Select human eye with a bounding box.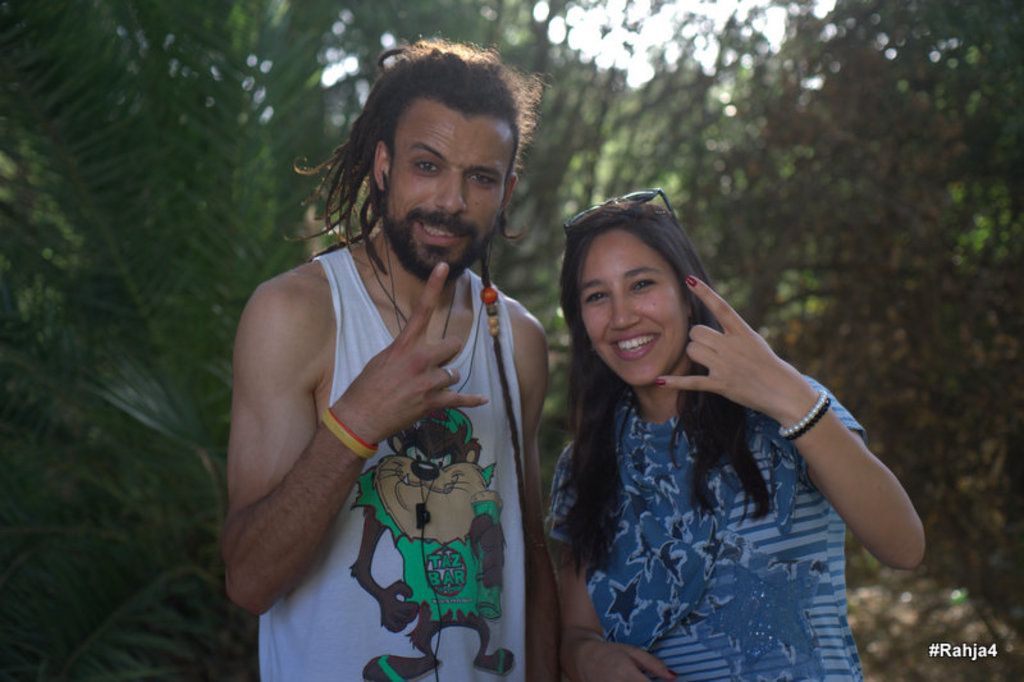
<bbox>630, 275, 660, 294</bbox>.
